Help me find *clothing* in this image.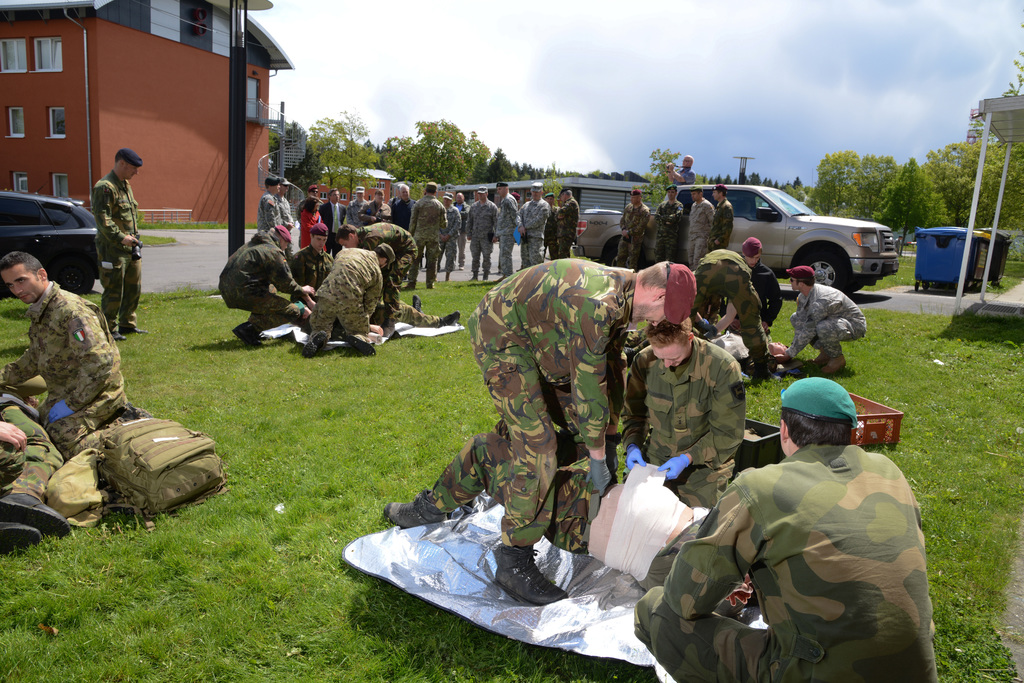
Found it: 672:165:697:186.
